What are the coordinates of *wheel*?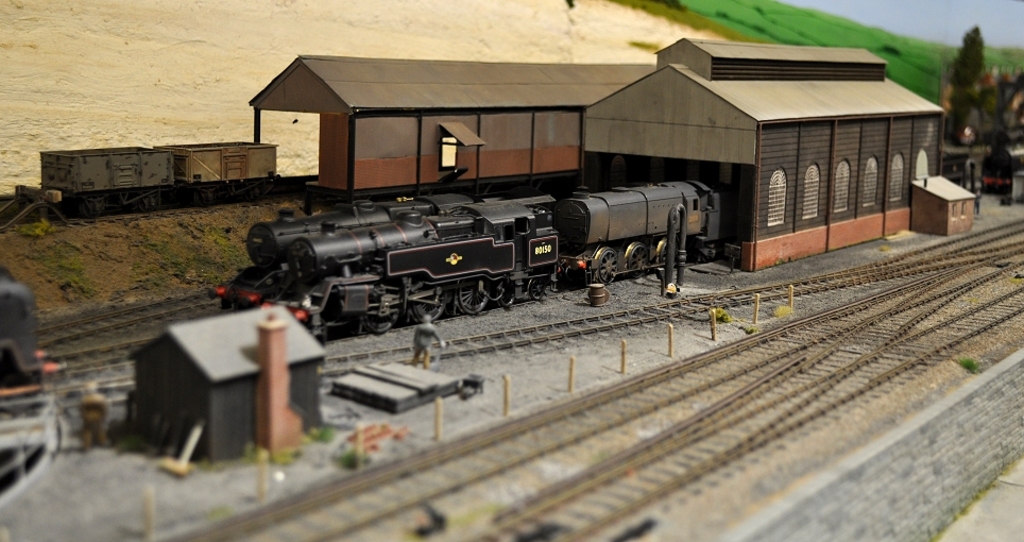
(x1=650, y1=237, x2=668, y2=262).
